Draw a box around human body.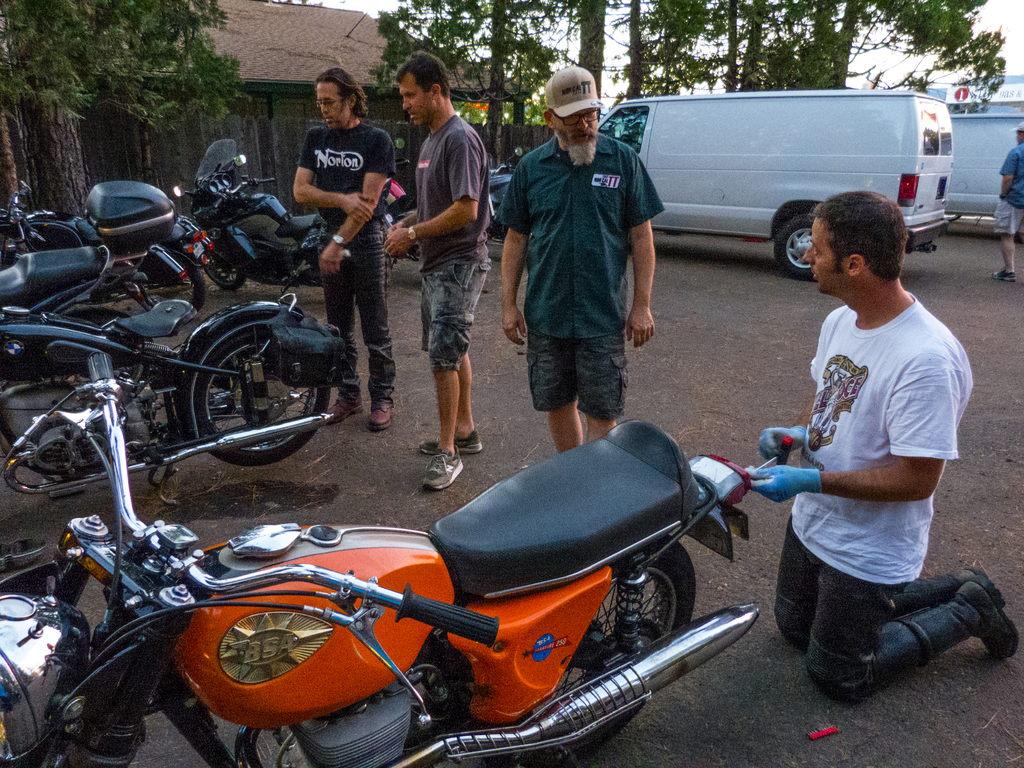
pyautogui.locateOnScreen(499, 131, 665, 454).
